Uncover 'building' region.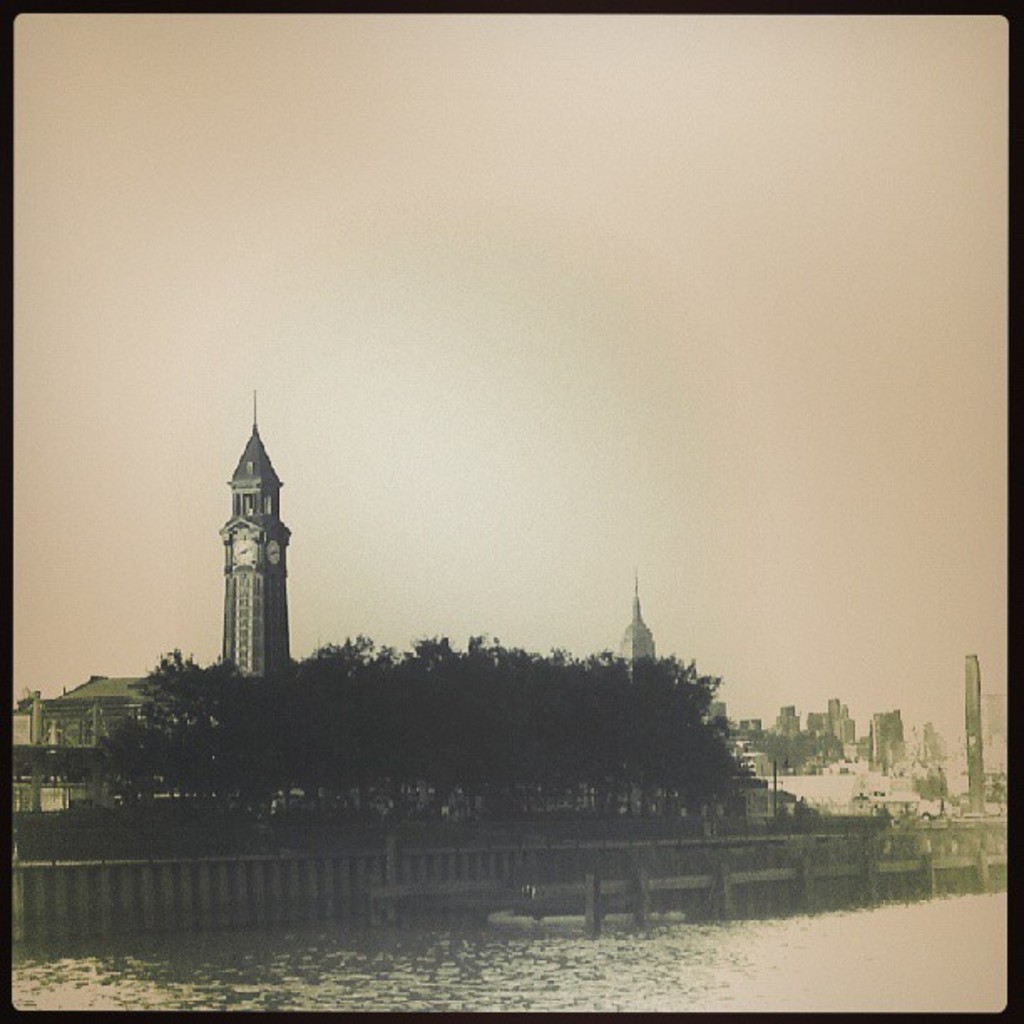
Uncovered: l=218, t=392, r=296, b=673.
